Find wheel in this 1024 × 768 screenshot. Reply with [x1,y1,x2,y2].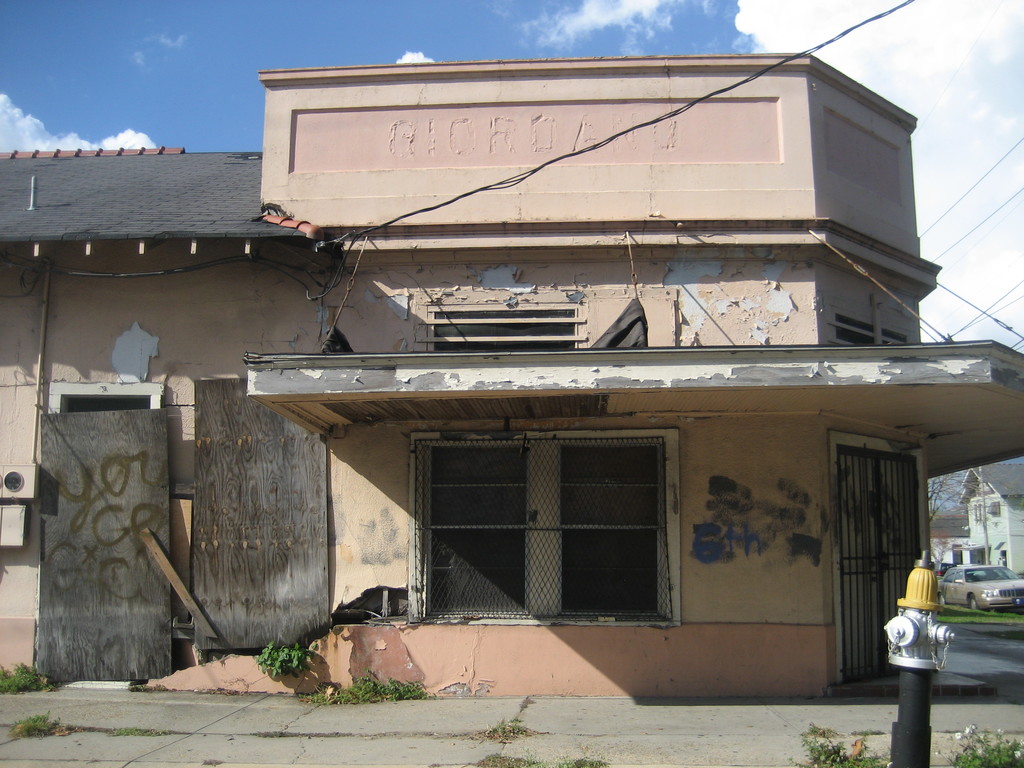
[968,595,980,613].
